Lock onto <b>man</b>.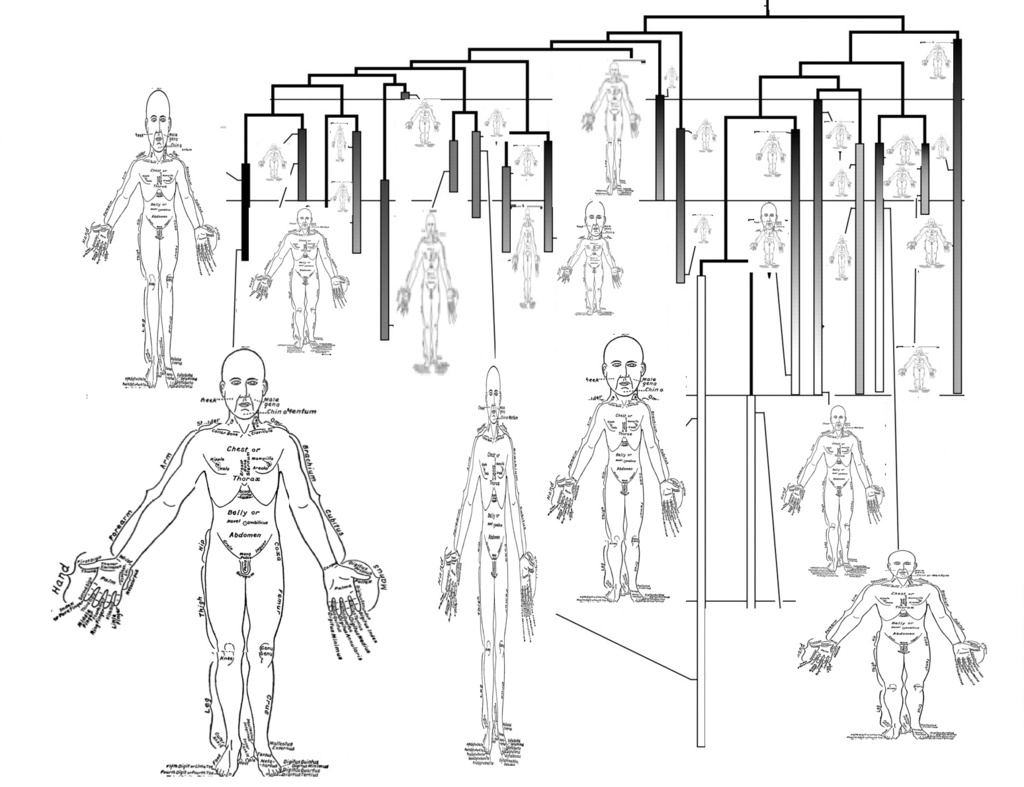
Locked: detection(554, 333, 681, 601).
